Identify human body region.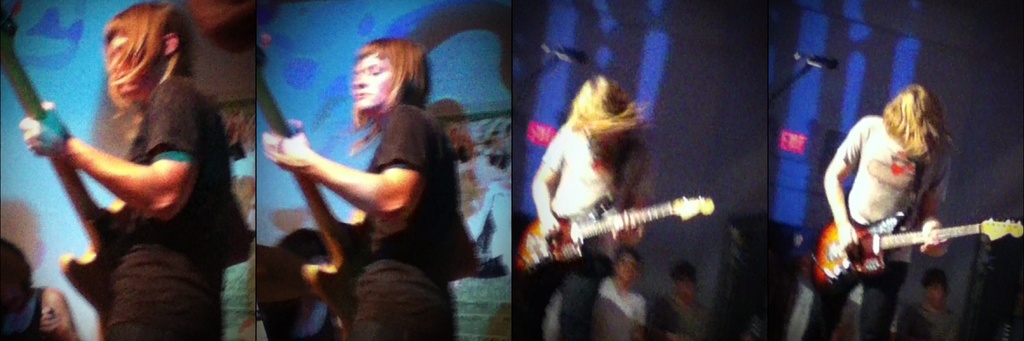
Region: <region>526, 47, 650, 340</region>.
